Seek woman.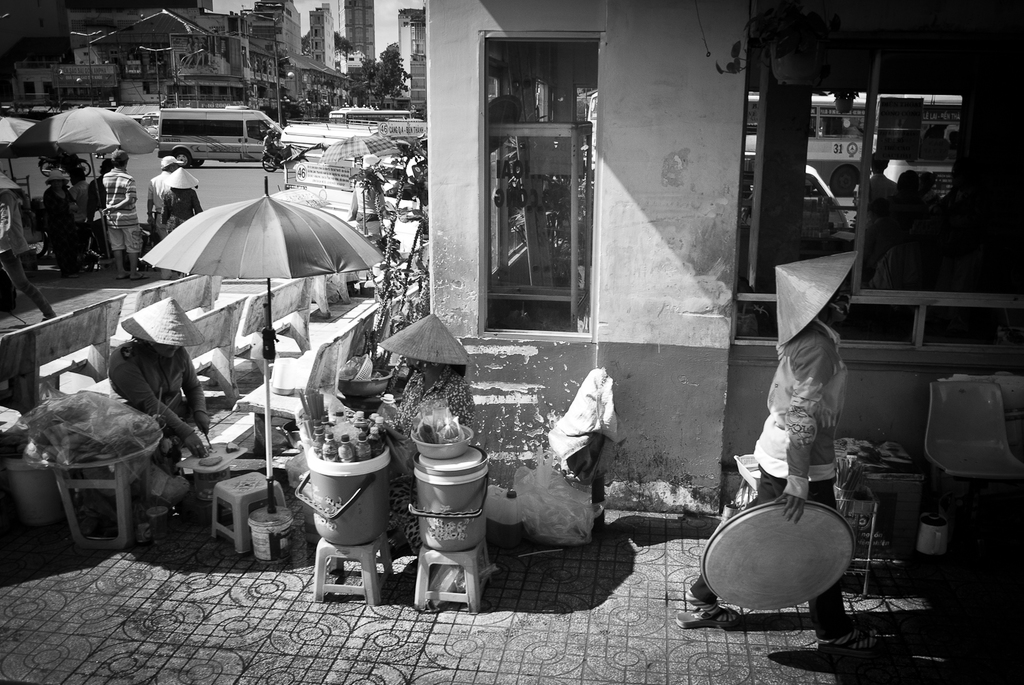
104, 327, 213, 508.
